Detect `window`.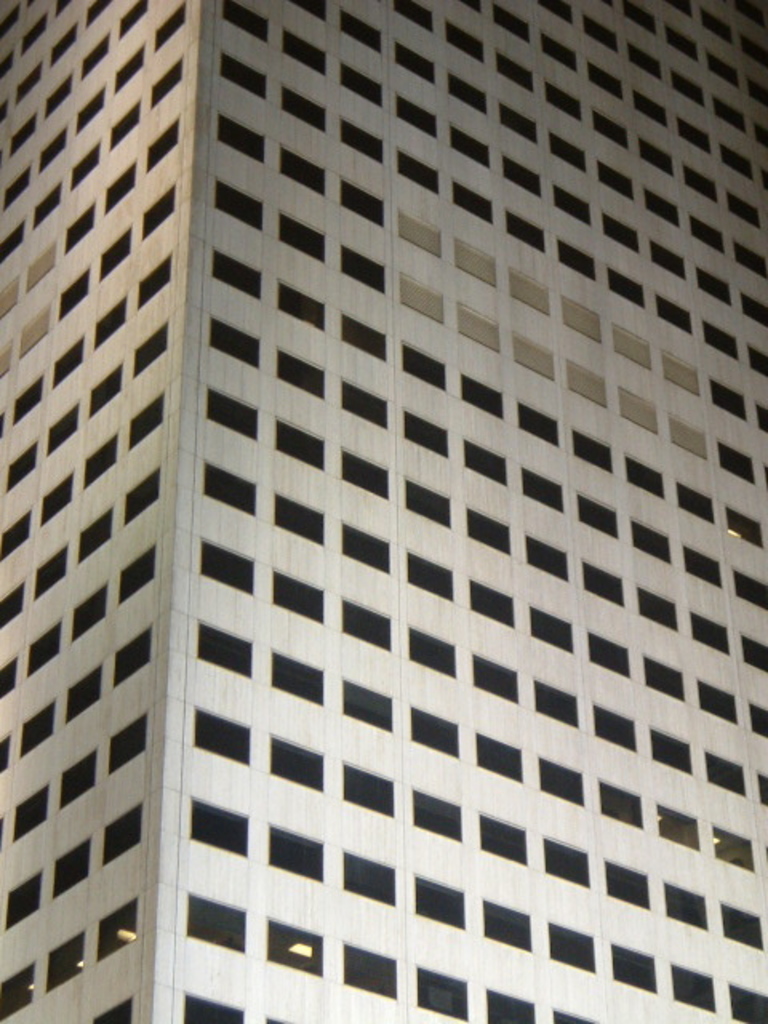
Detected at [723, 499, 766, 546].
